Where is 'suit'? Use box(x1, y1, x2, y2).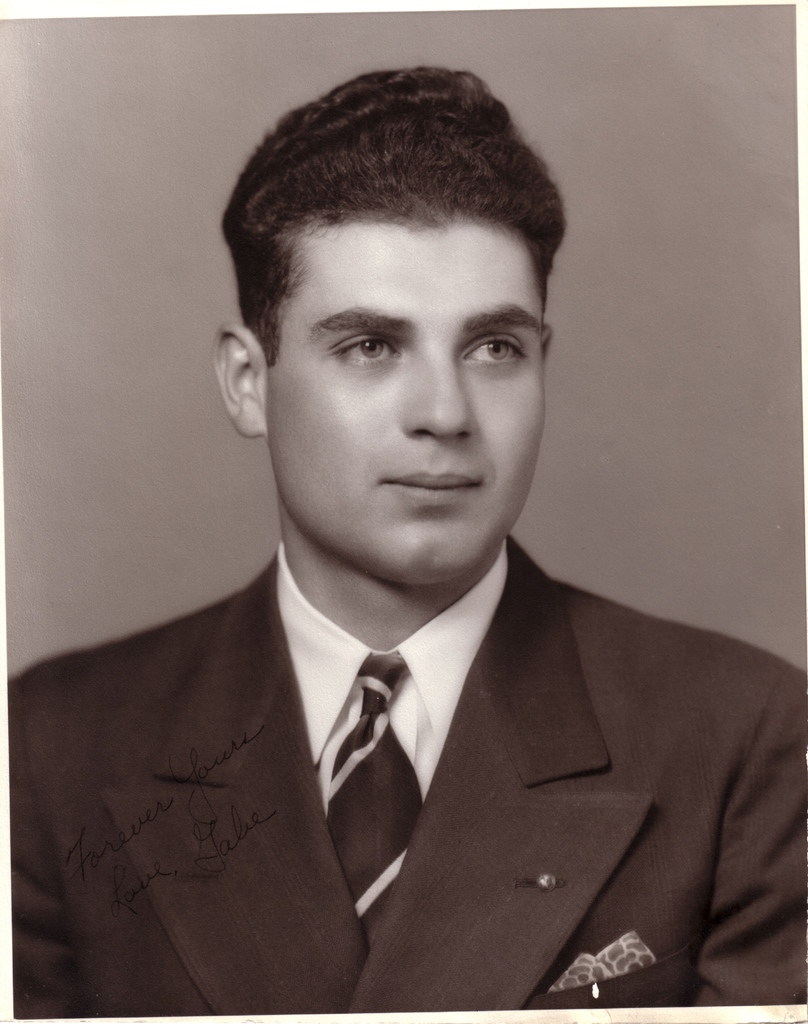
box(95, 217, 788, 1014).
